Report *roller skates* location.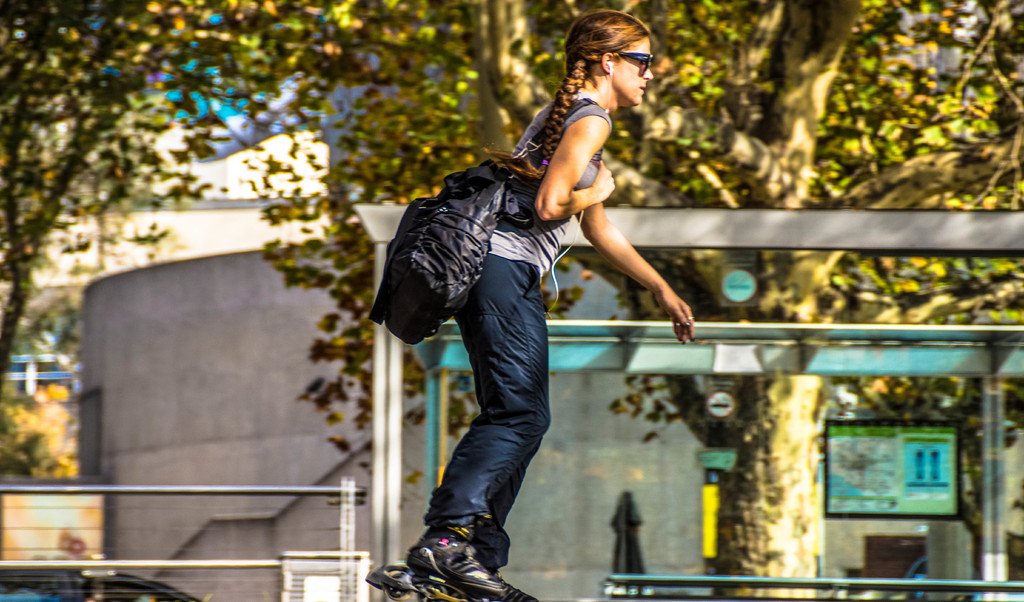
Report: x1=403, y1=513, x2=541, y2=601.
